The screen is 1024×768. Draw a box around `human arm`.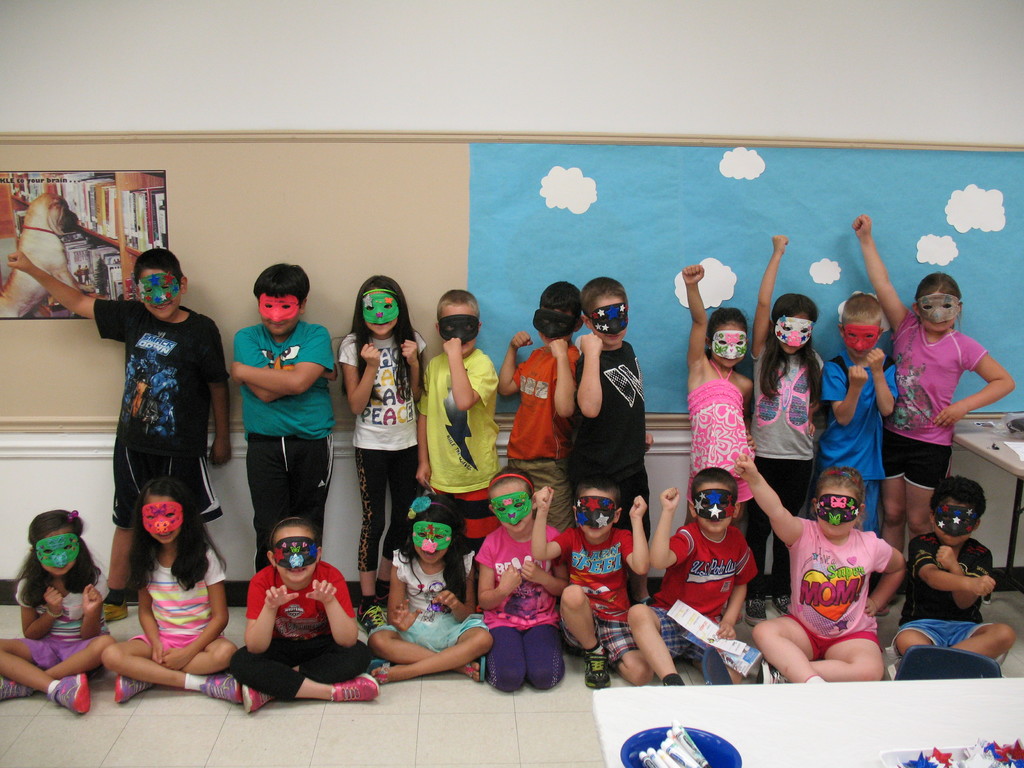
[left=387, top=554, right=432, bottom=637].
